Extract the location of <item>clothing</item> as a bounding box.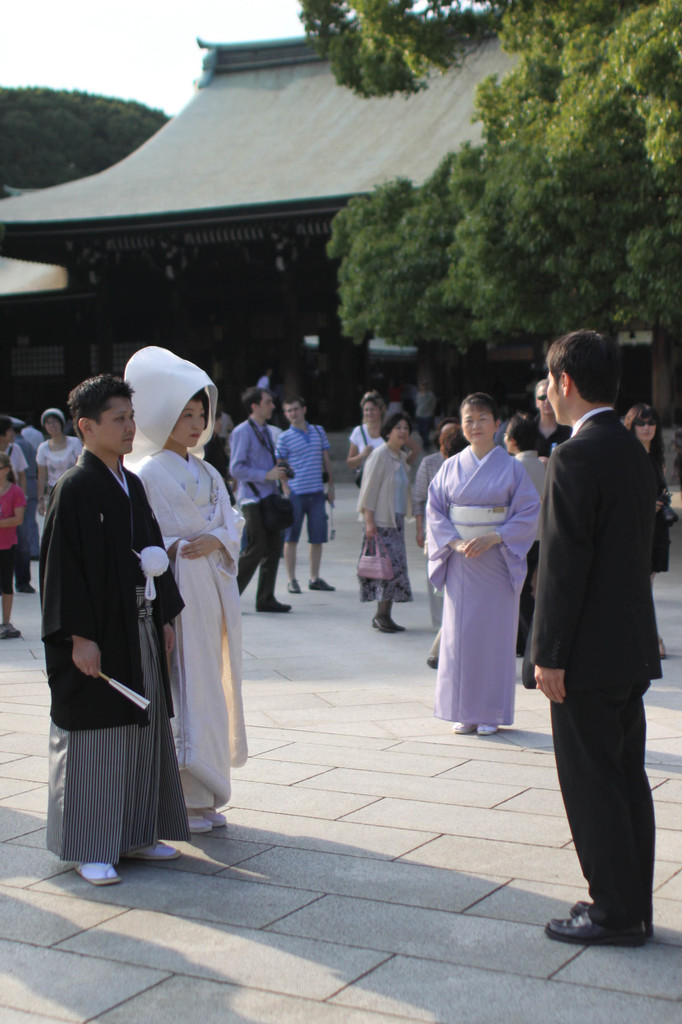
x1=138, y1=449, x2=250, y2=811.
